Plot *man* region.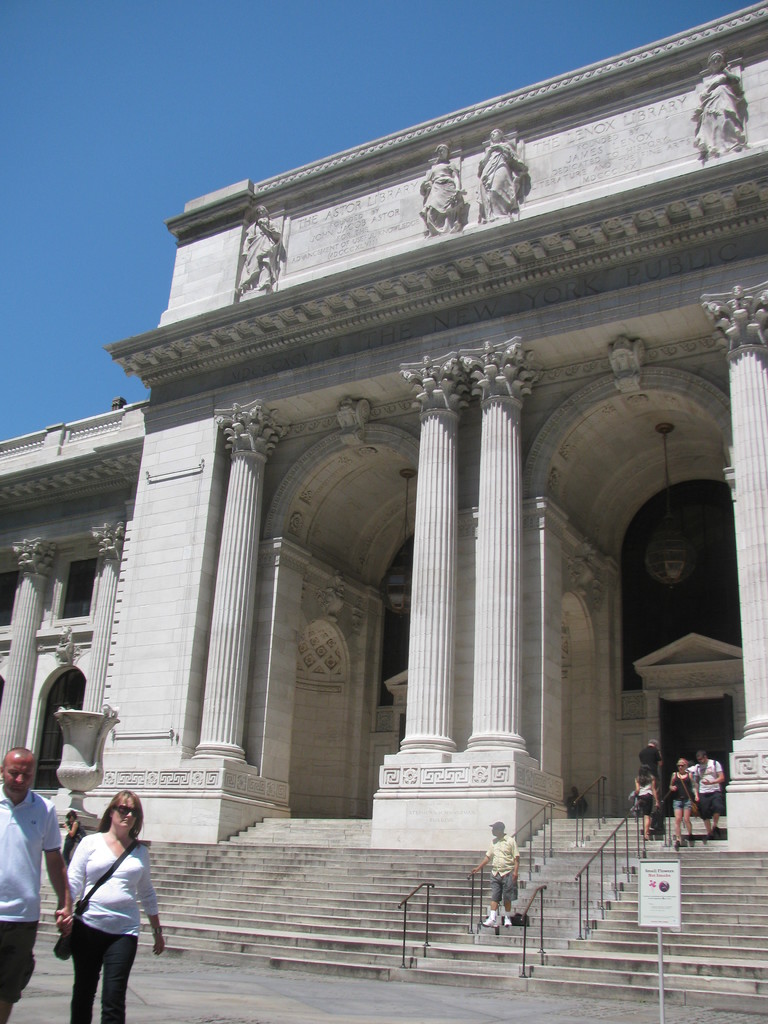
Plotted at select_region(0, 744, 74, 1023).
